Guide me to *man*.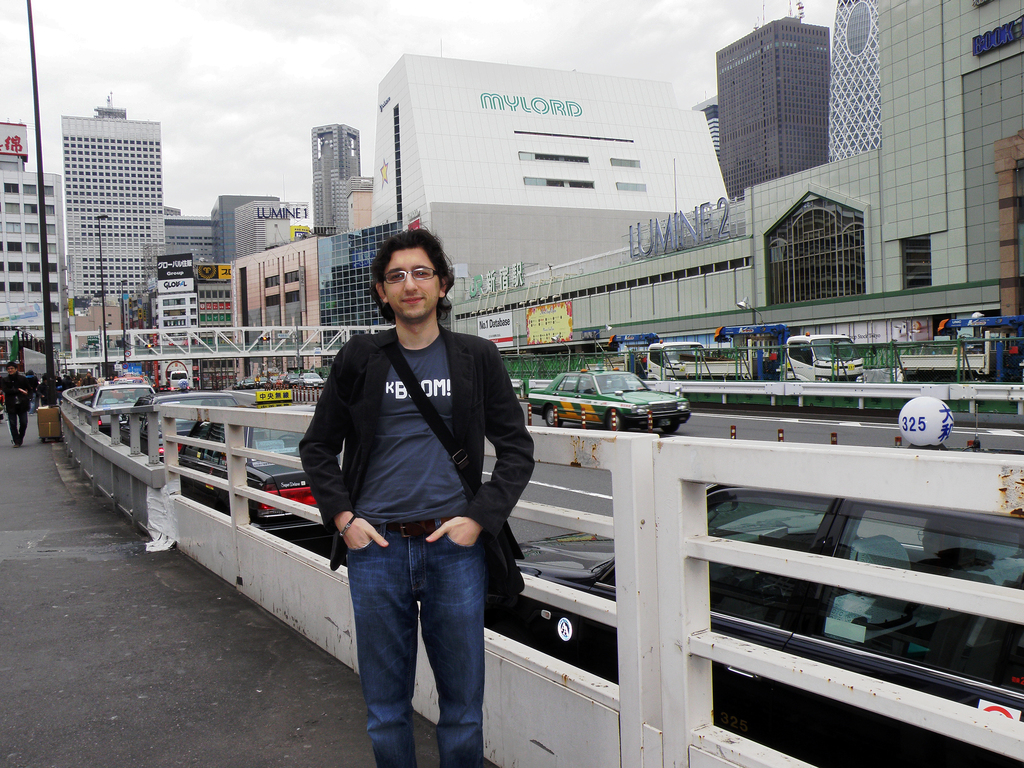
Guidance: rect(0, 363, 33, 444).
